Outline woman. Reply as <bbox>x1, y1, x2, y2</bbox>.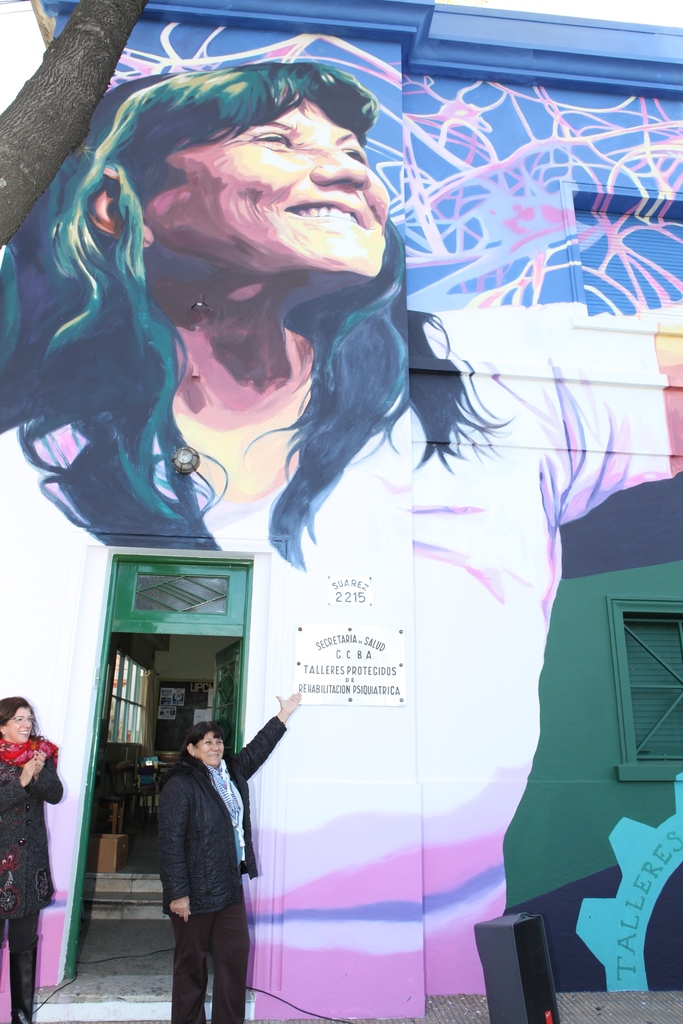
<bbox>0, 61, 682, 1017</bbox>.
